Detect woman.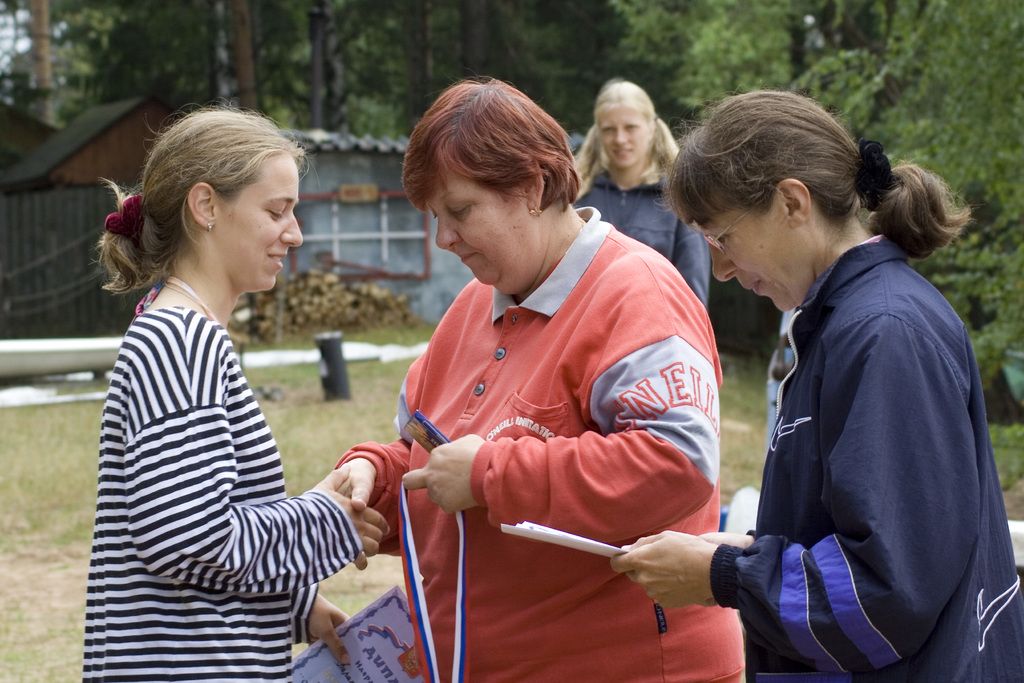
Detected at rect(563, 77, 706, 306).
